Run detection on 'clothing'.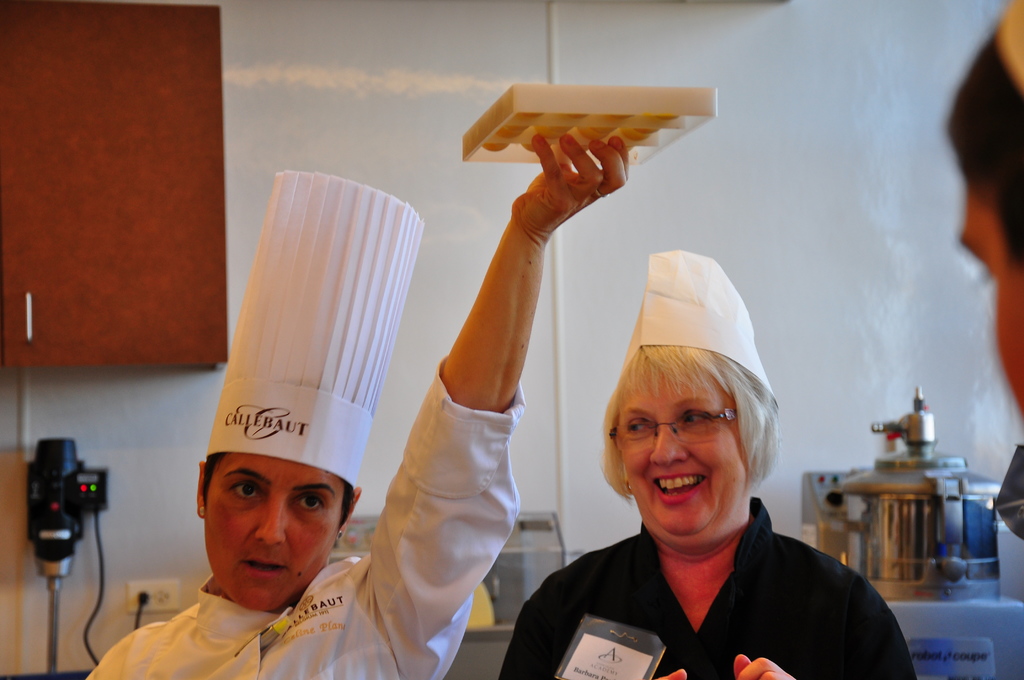
Result: (82,353,533,679).
